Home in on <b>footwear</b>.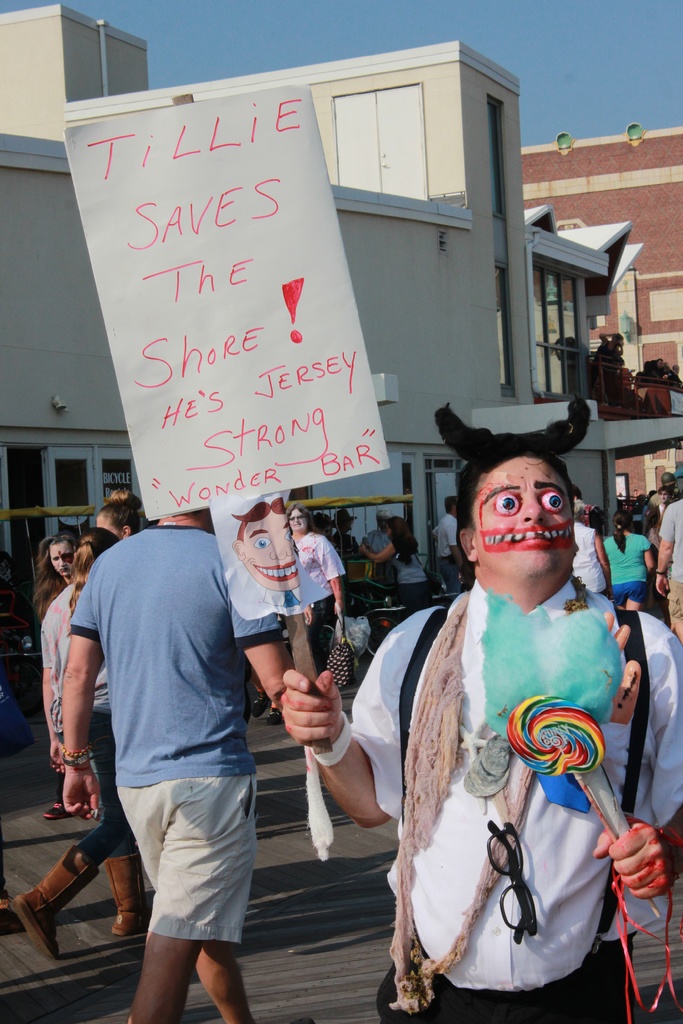
Homed in at 41, 796, 76, 824.
